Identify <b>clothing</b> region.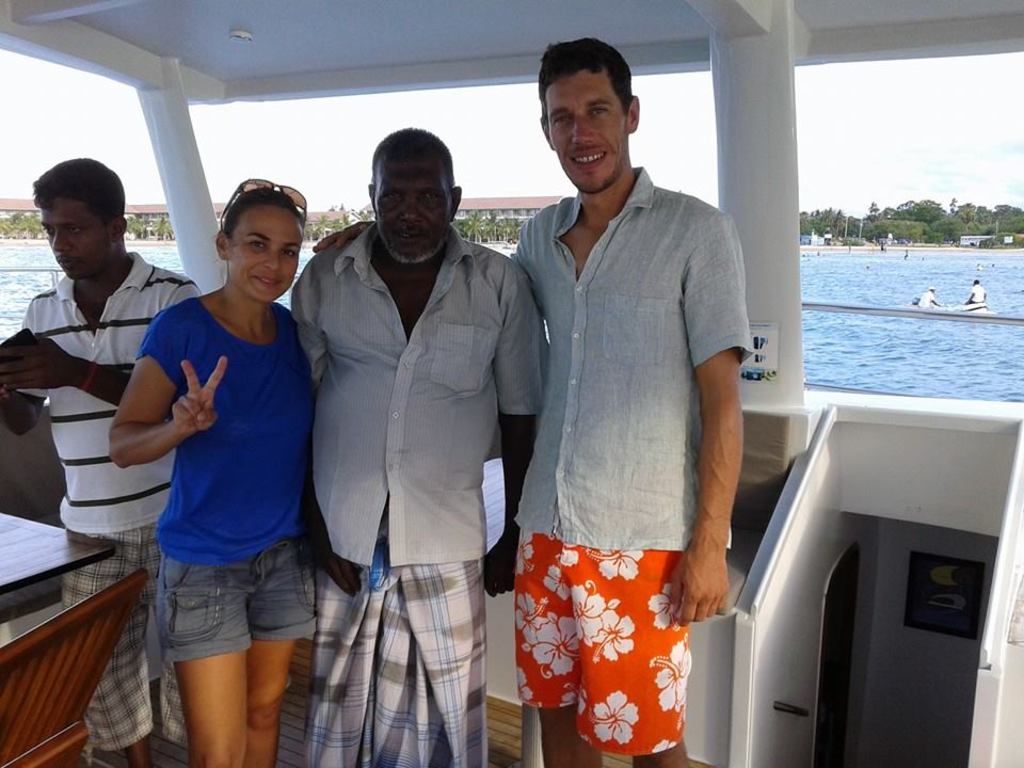
Region: locate(498, 137, 749, 749).
